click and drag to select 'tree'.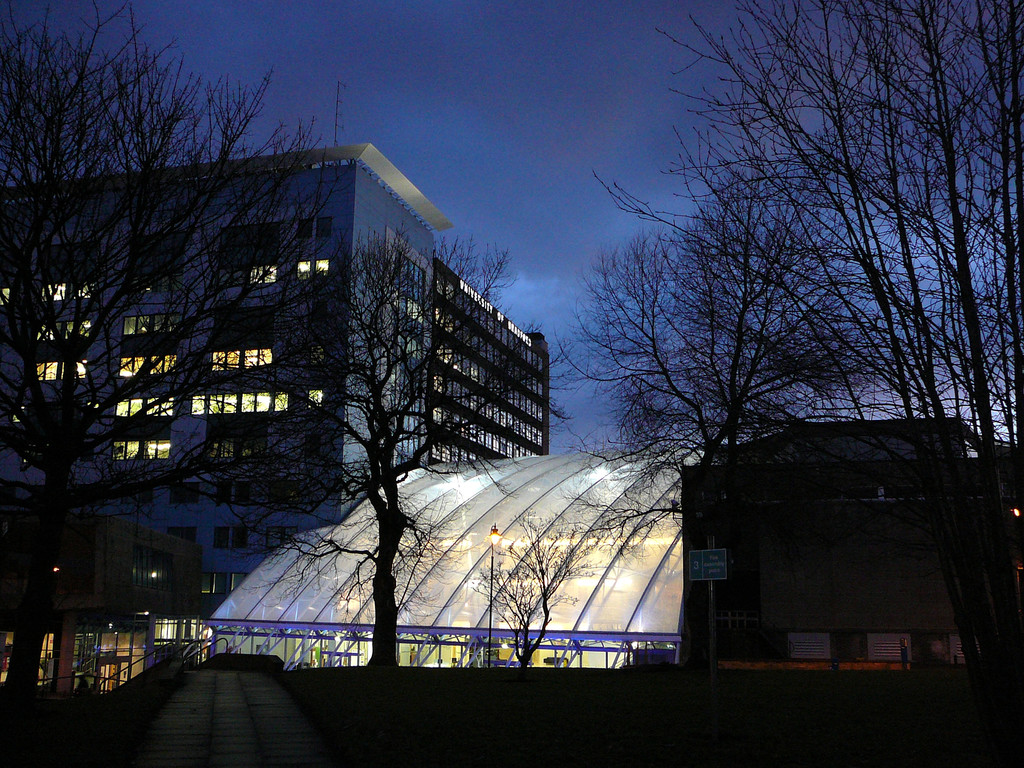
Selection: x1=451, y1=501, x2=609, y2=689.
